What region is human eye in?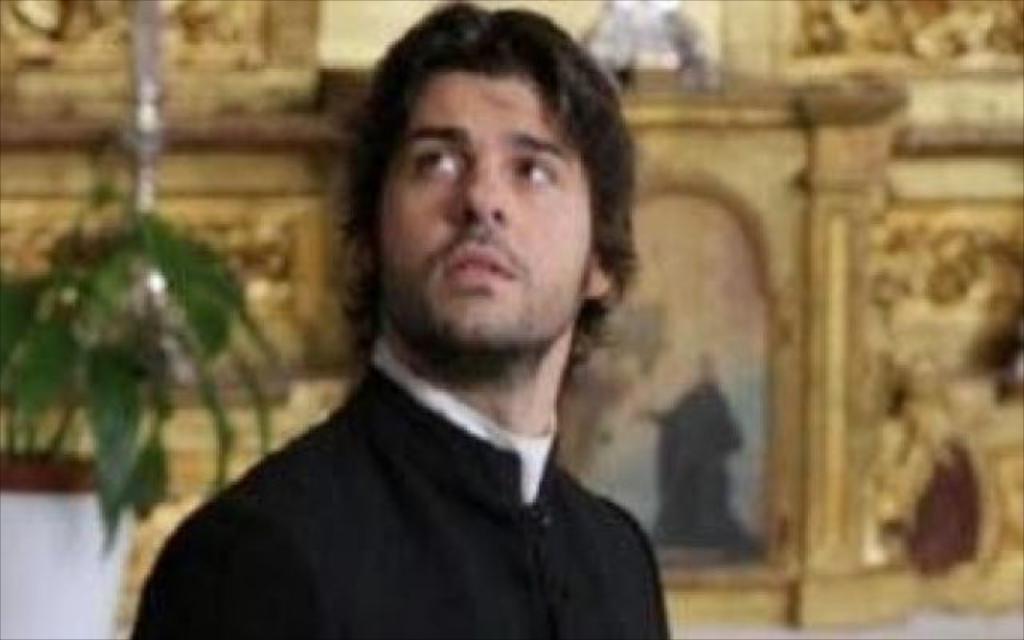
[x1=416, y1=147, x2=469, y2=186].
